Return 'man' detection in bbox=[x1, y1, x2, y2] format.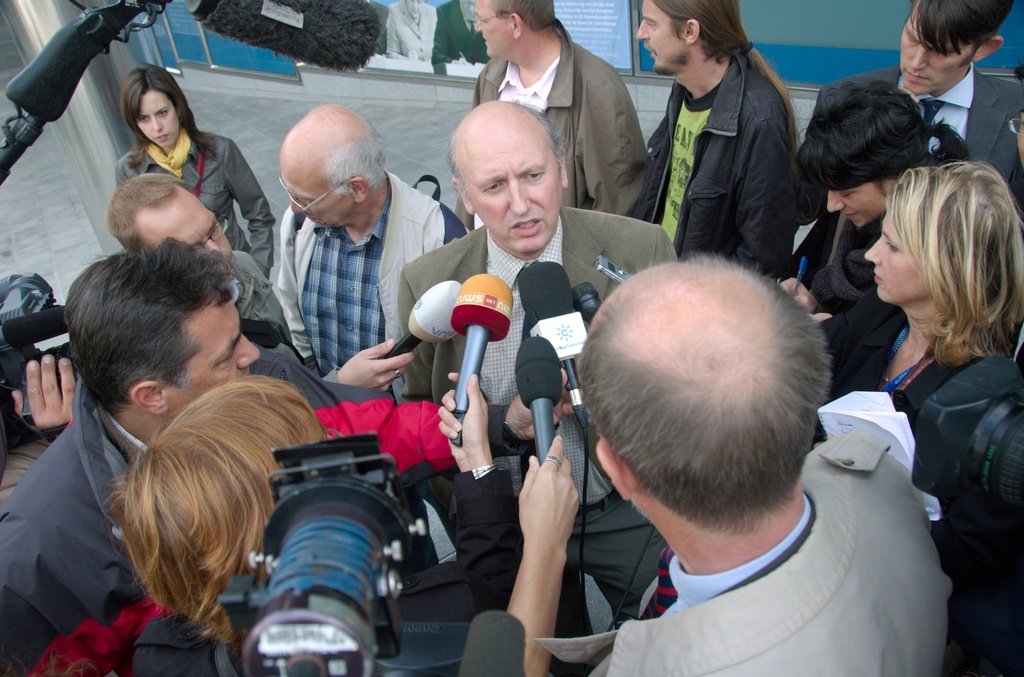
bbox=[398, 94, 677, 642].
